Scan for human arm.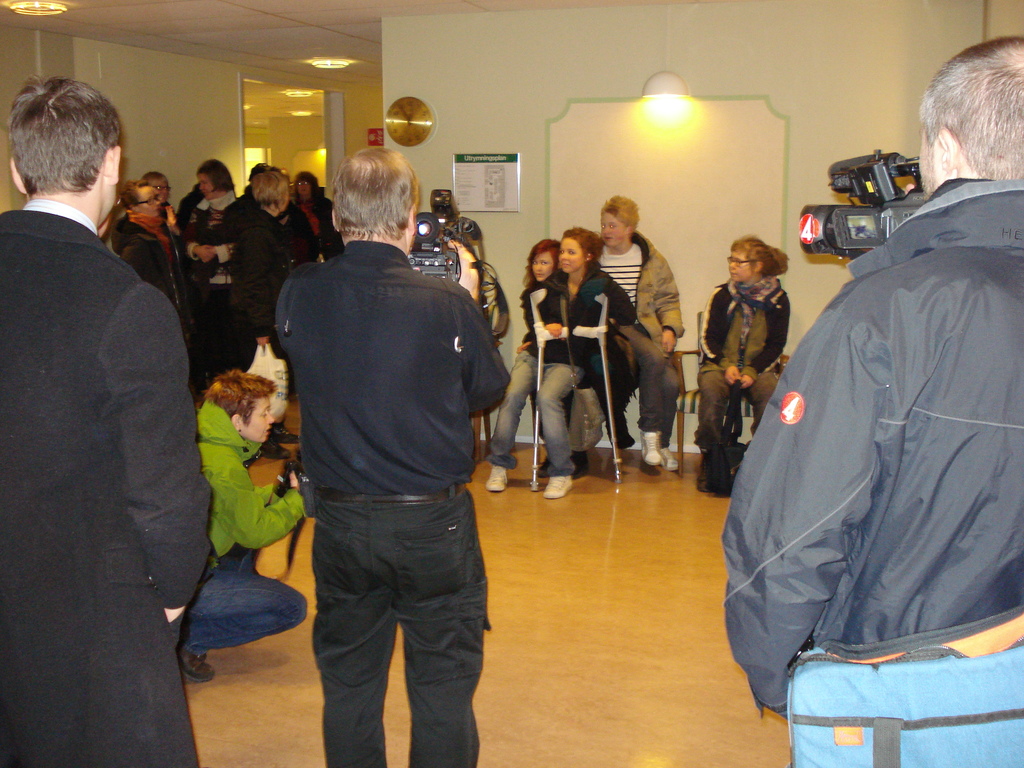
Scan result: [730, 294, 789, 390].
